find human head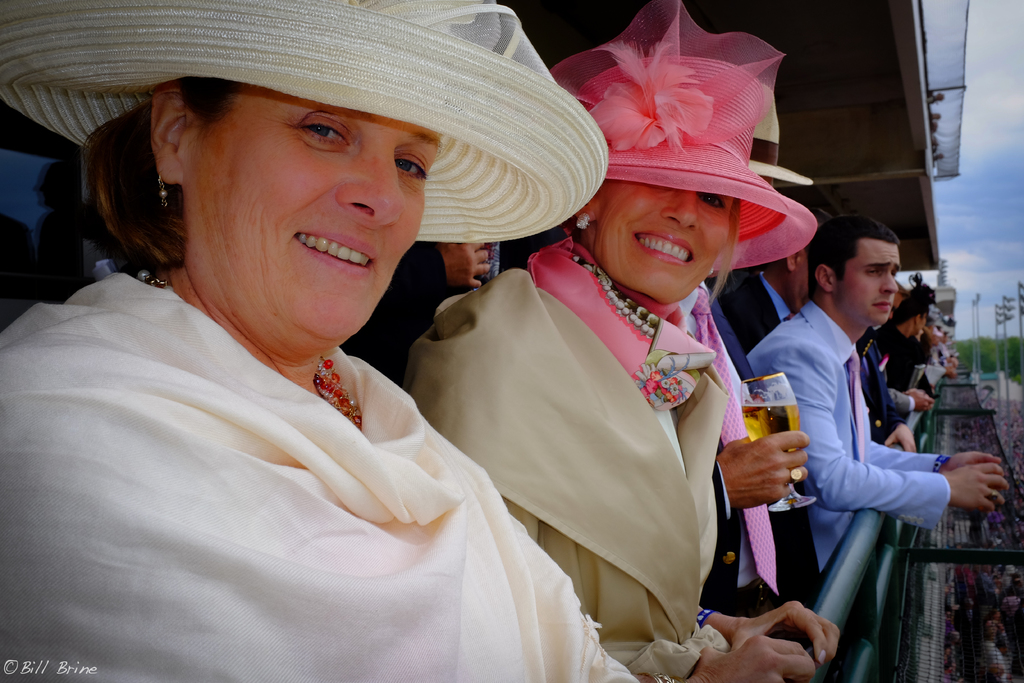
(893, 293, 930, 343)
